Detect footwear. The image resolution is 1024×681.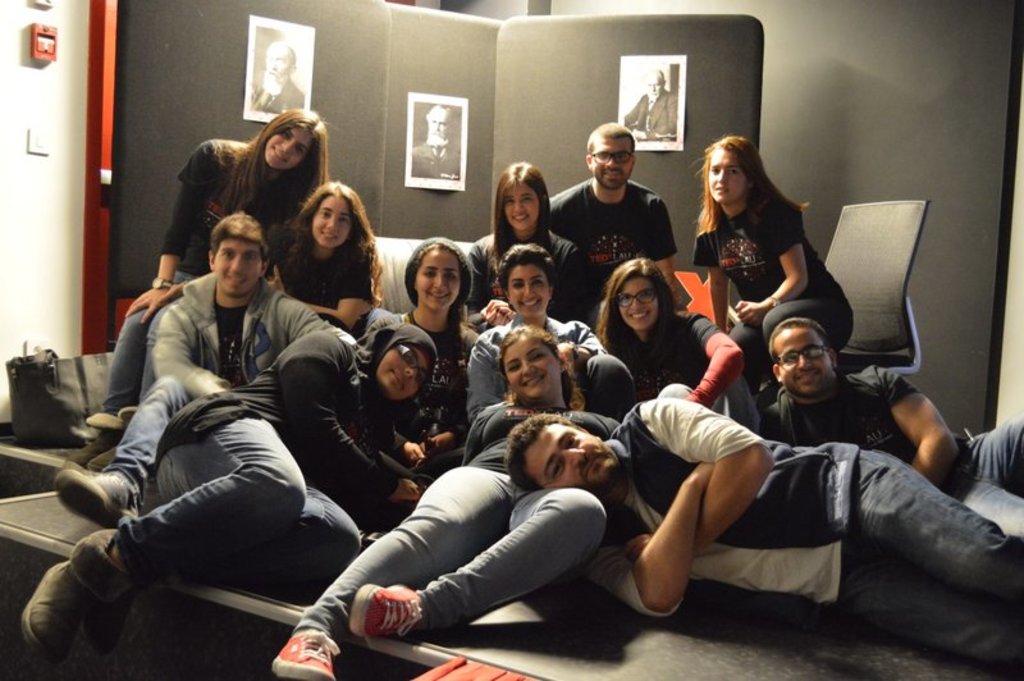
pyautogui.locateOnScreen(271, 629, 347, 680).
